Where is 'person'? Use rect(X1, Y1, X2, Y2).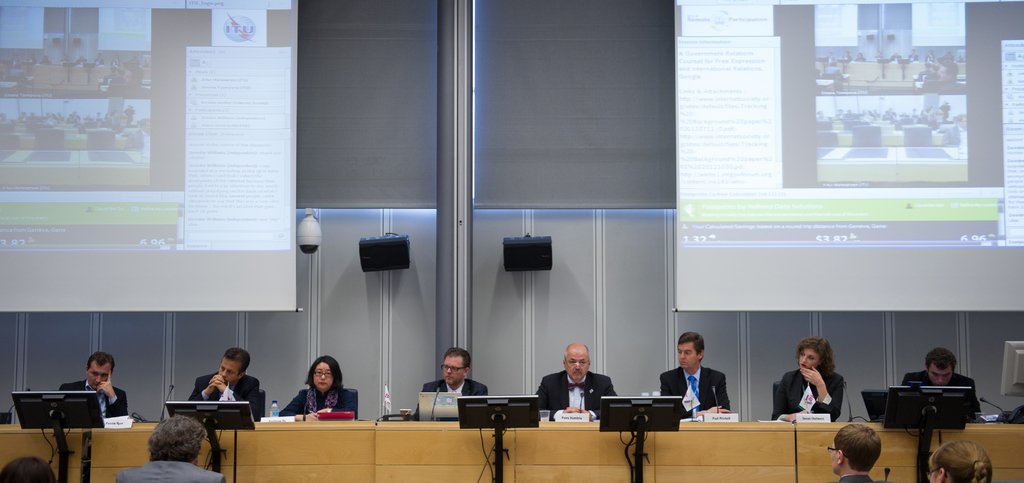
rect(115, 410, 226, 482).
